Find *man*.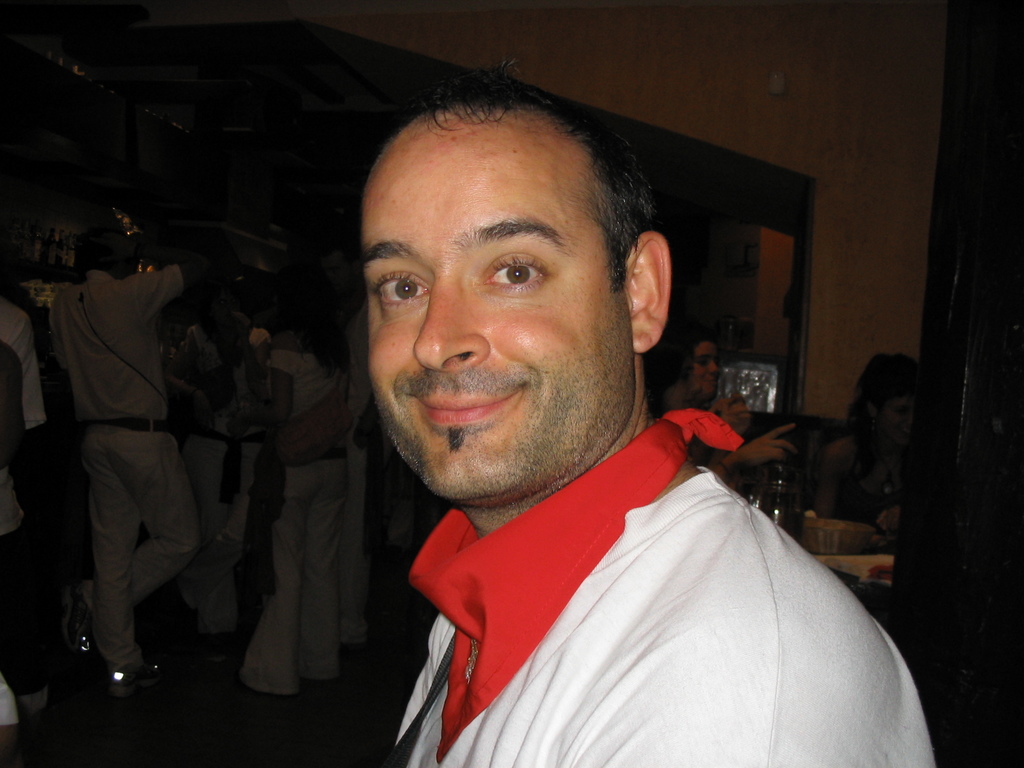
{"x1": 264, "y1": 83, "x2": 912, "y2": 746}.
